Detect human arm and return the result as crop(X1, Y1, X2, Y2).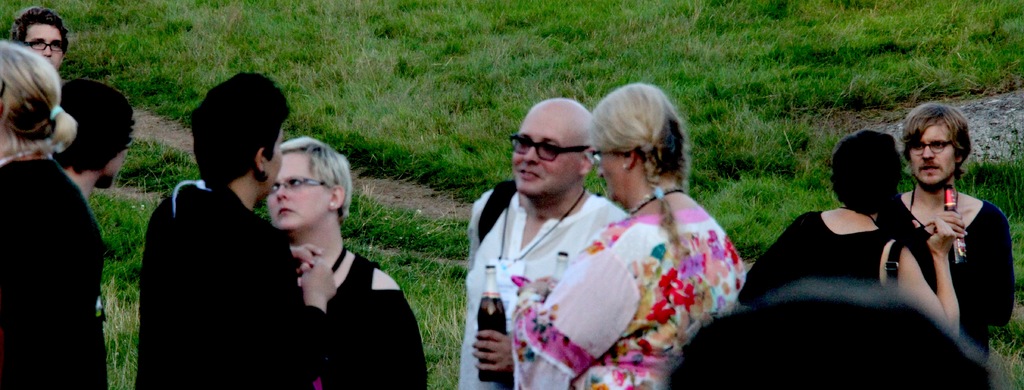
crop(931, 205, 970, 248).
